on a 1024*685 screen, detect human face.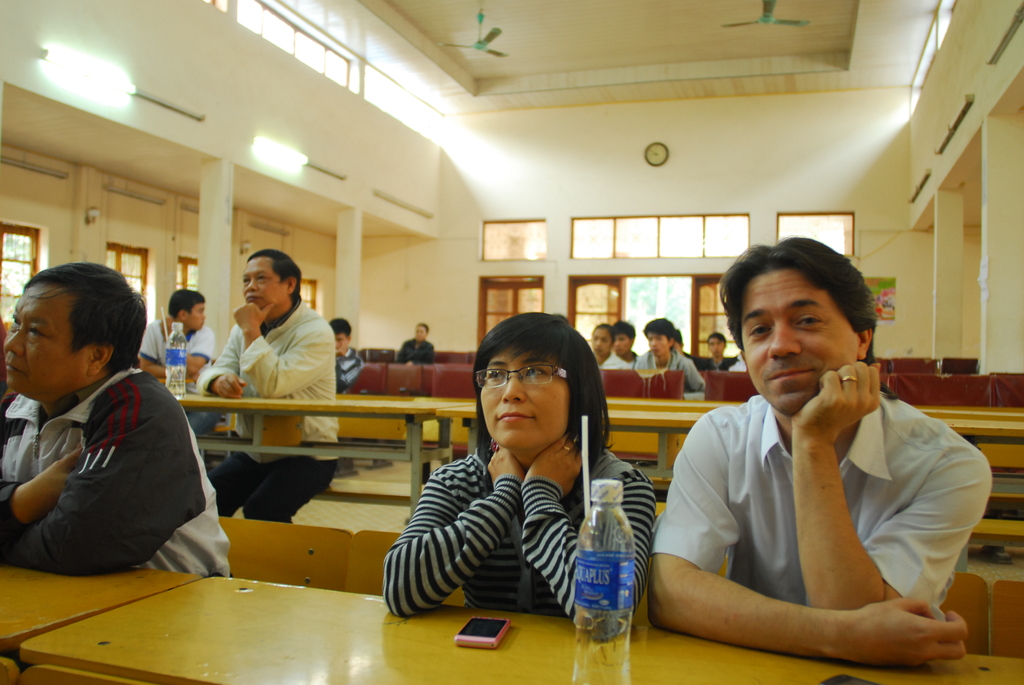
706 333 721 358.
